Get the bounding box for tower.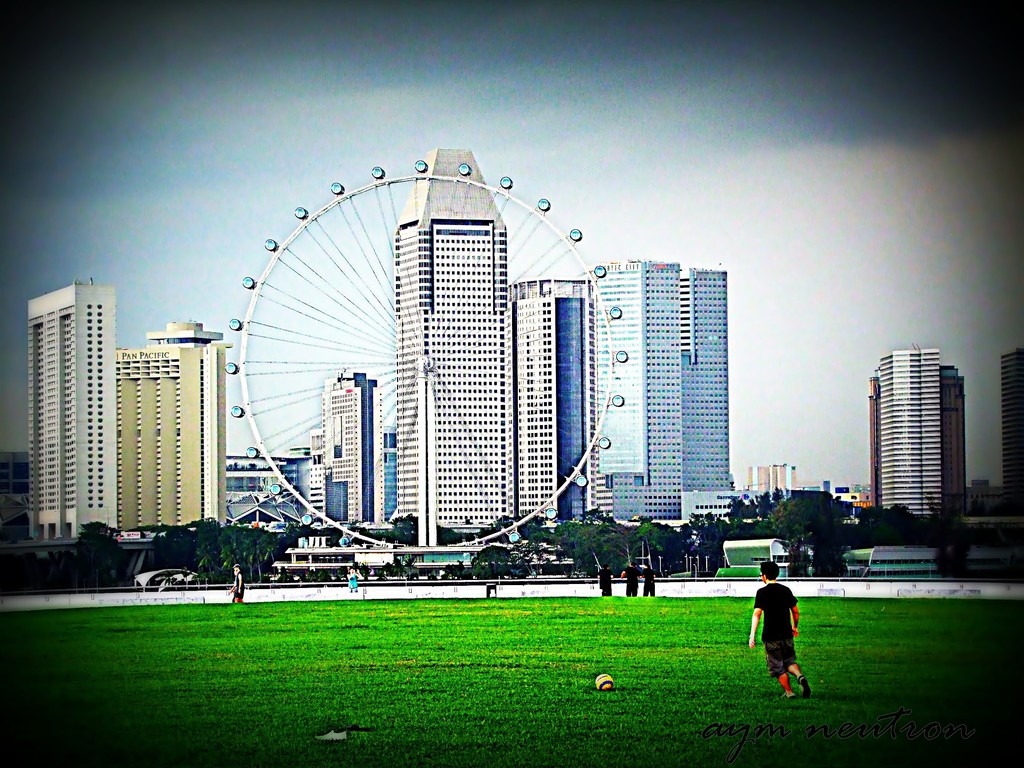
pyautogui.locateOnScreen(297, 425, 323, 538).
